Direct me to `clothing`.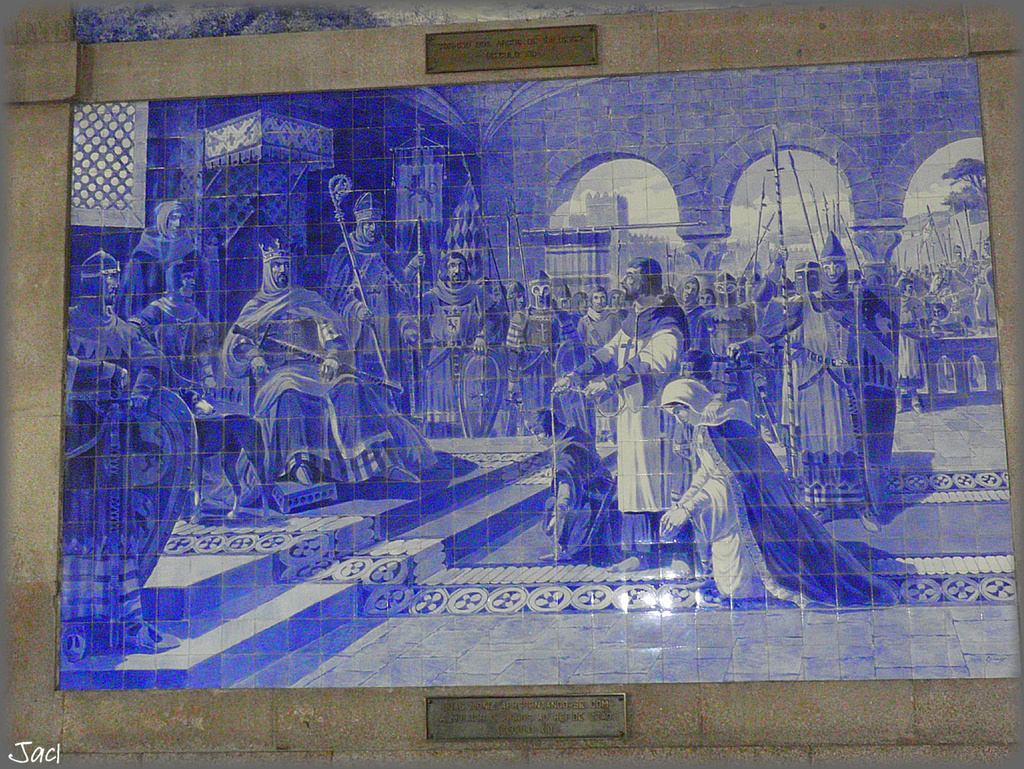
Direction: x1=682 y1=394 x2=883 y2=613.
